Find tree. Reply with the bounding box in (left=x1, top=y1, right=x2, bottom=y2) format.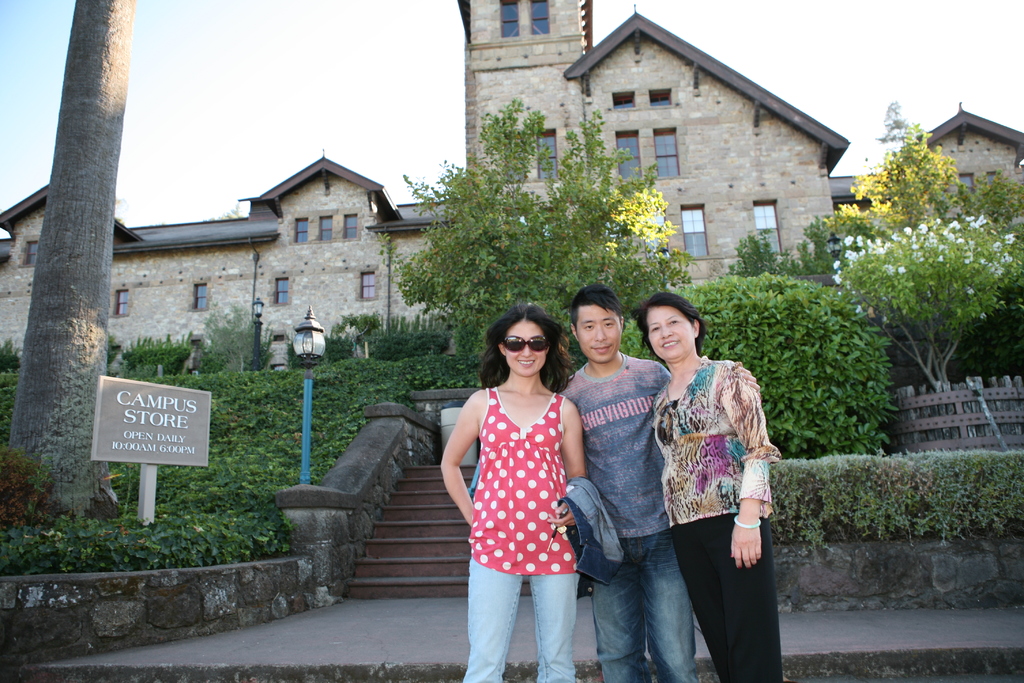
(left=394, top=82, right=707, bottom=357).
